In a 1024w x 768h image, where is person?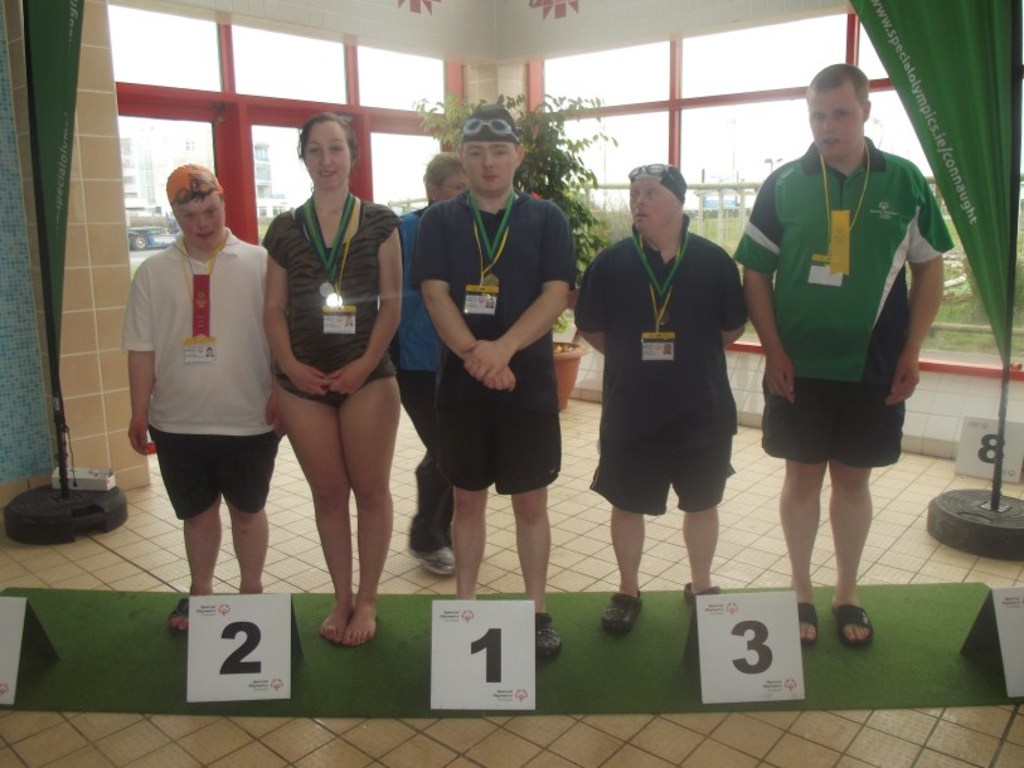
pyautogui.locateOnScreen(261, 111, 406, 641).
